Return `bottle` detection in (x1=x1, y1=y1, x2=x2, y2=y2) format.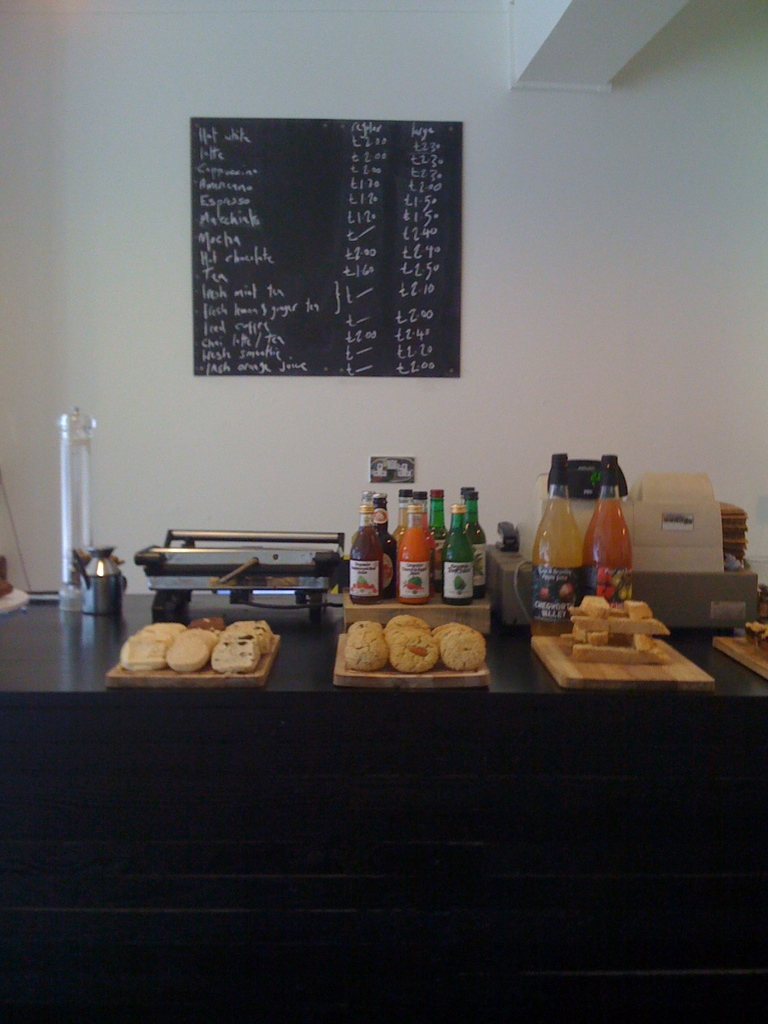
(x1=413, y1=490, x2=438, y2=593).
